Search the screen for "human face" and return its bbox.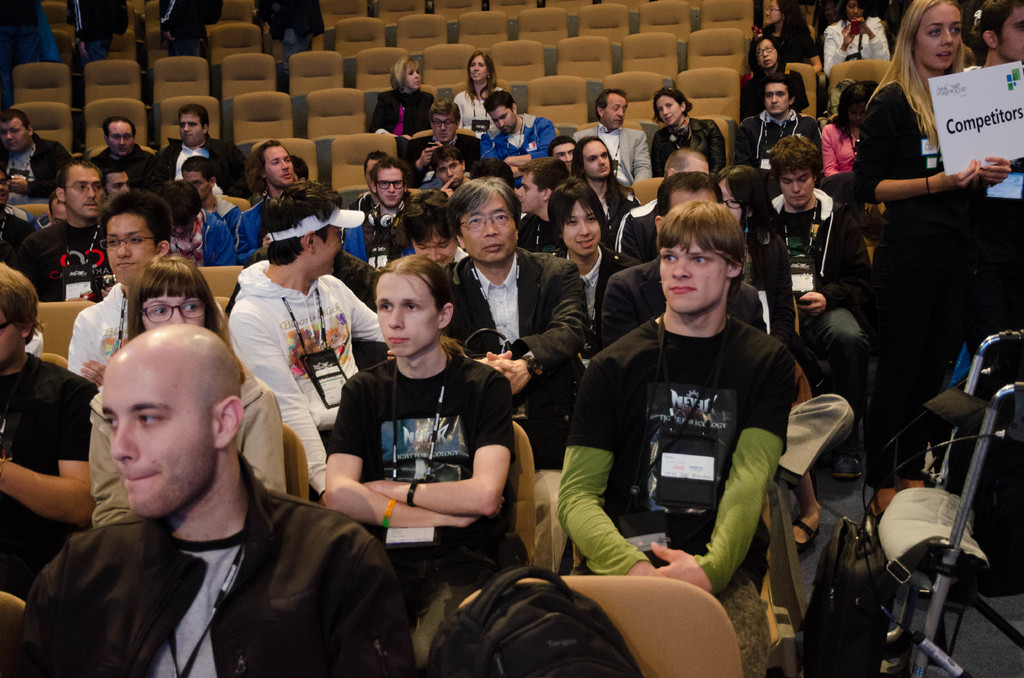
Found: <region>377, 275, 438, 359</region>.
